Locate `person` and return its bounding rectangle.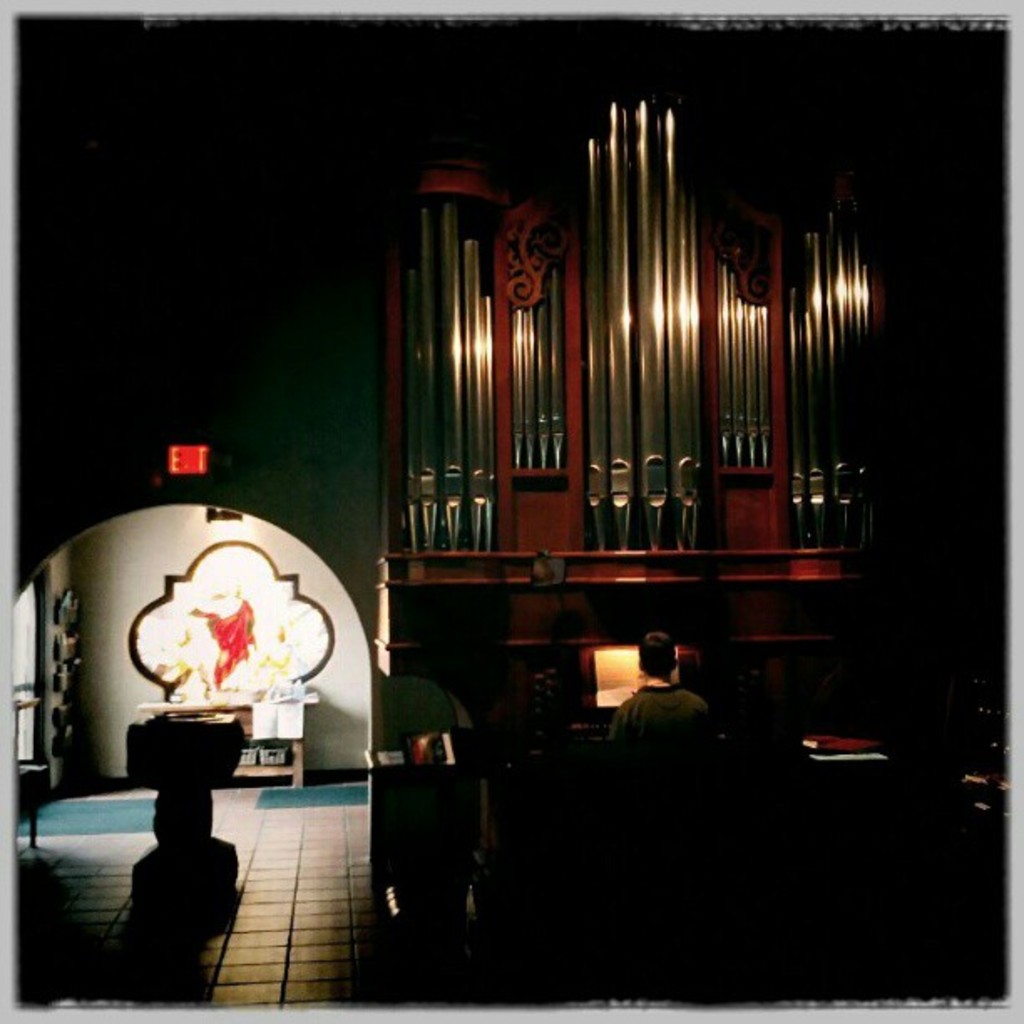
box=[141, 617, 212, 694].
